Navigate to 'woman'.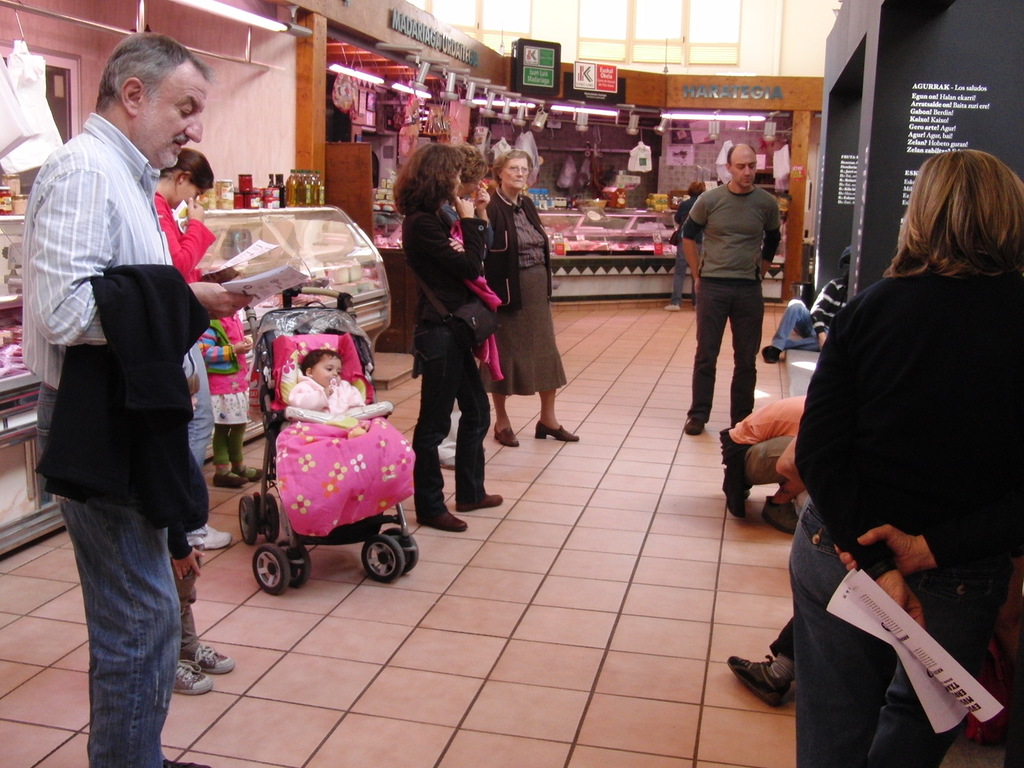
Navigation target: [left=392, top=143, right=500, bottom=538].
